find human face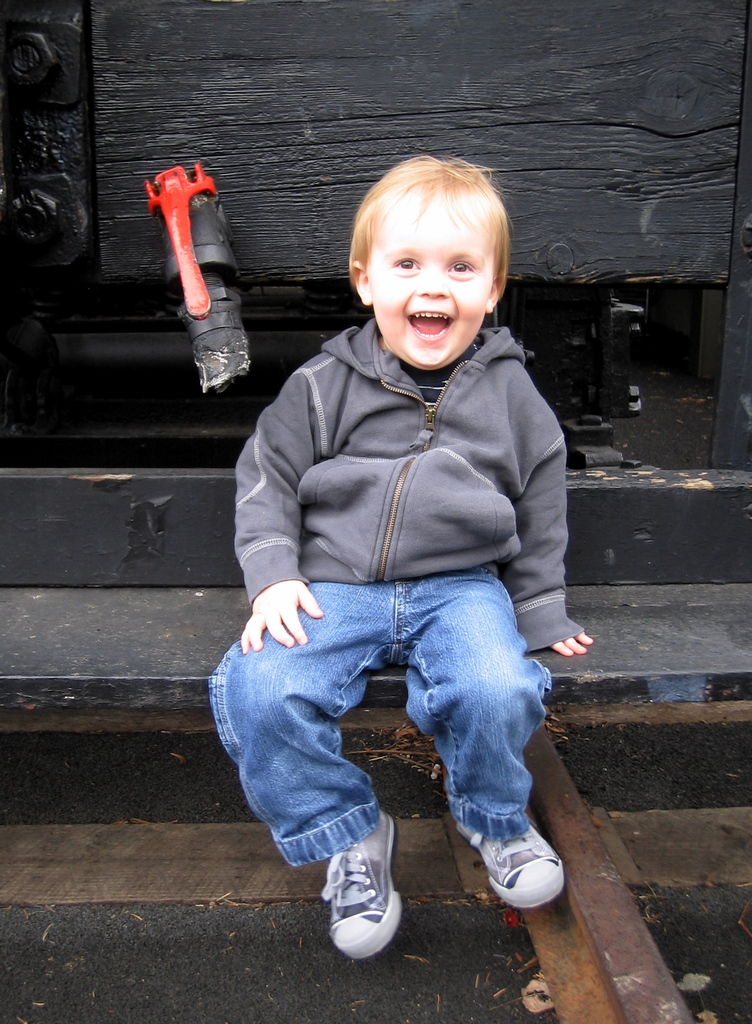
pyautogui.locateOnScreen(362, 193, 494, 366)
